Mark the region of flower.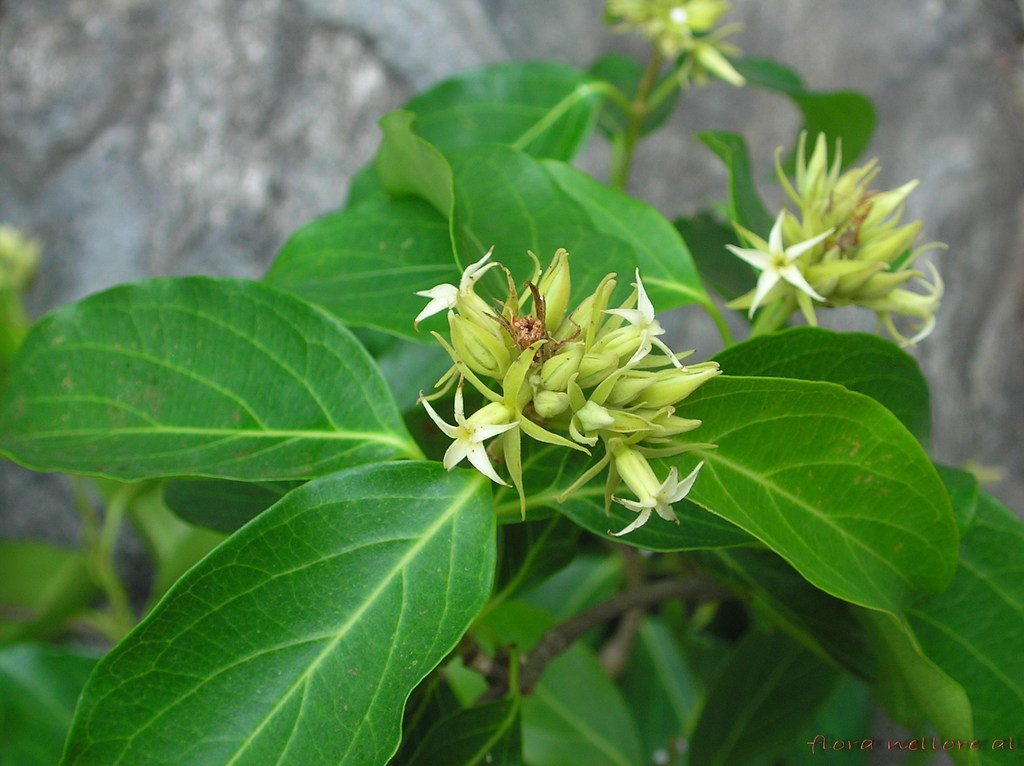
Region: <region>615, 0, 744, 81</region>.
